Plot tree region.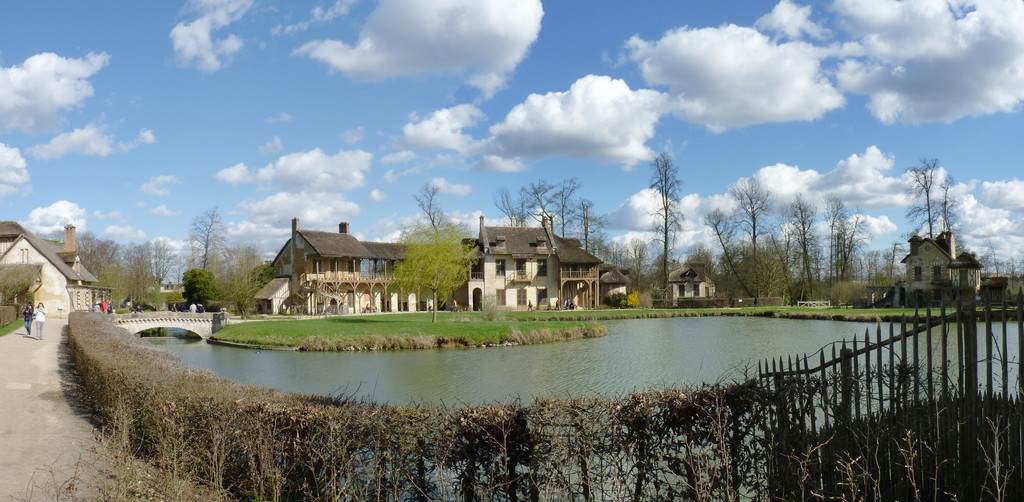
Plotted at l=904, t=155, r=945, b=241.
